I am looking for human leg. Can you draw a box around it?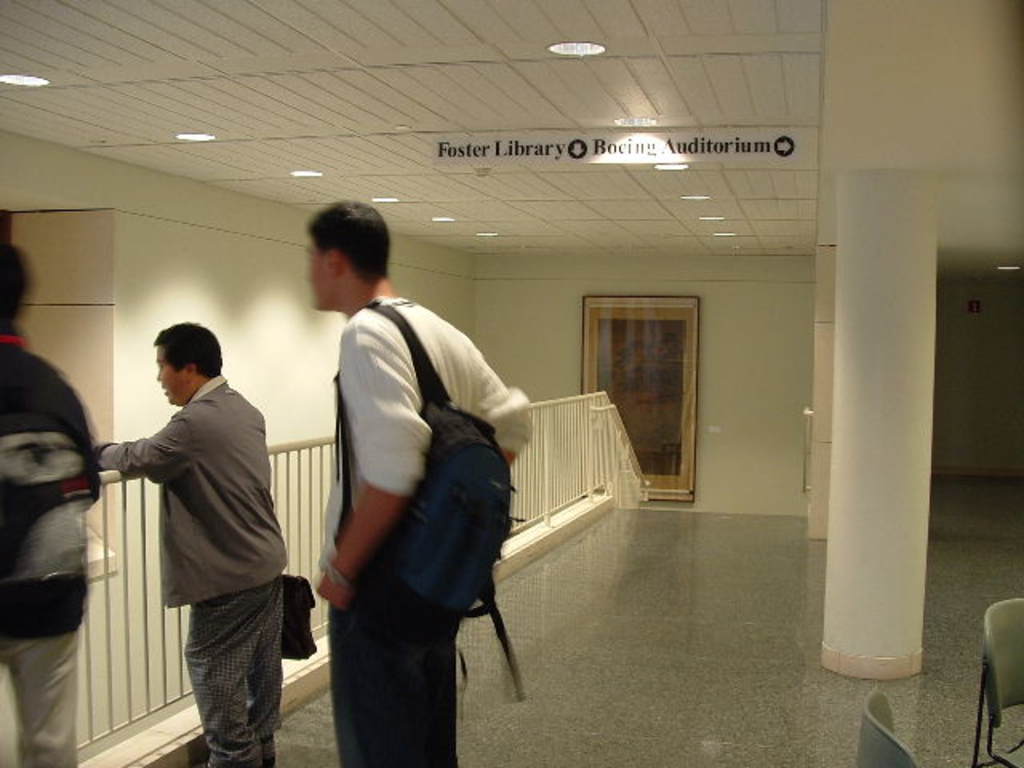
Sure, the bounding box is box=[3, 618, 74, 766].
